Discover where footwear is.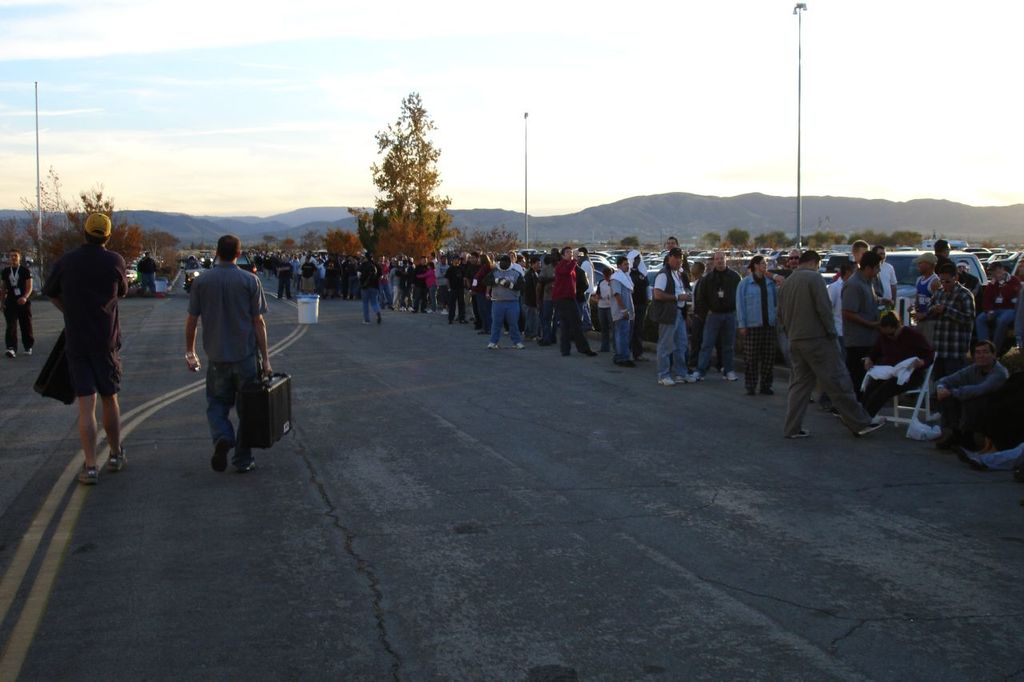
Discovered at l=486, t=341, r=500, b=350.
